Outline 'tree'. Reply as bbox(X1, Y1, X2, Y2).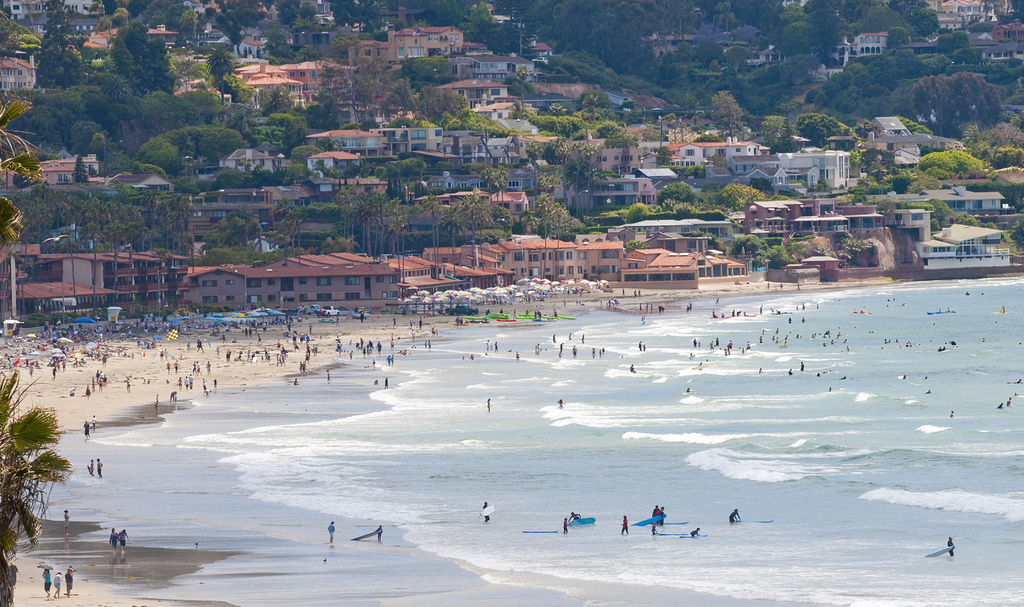
bbox(659, 184, 698, 204).
